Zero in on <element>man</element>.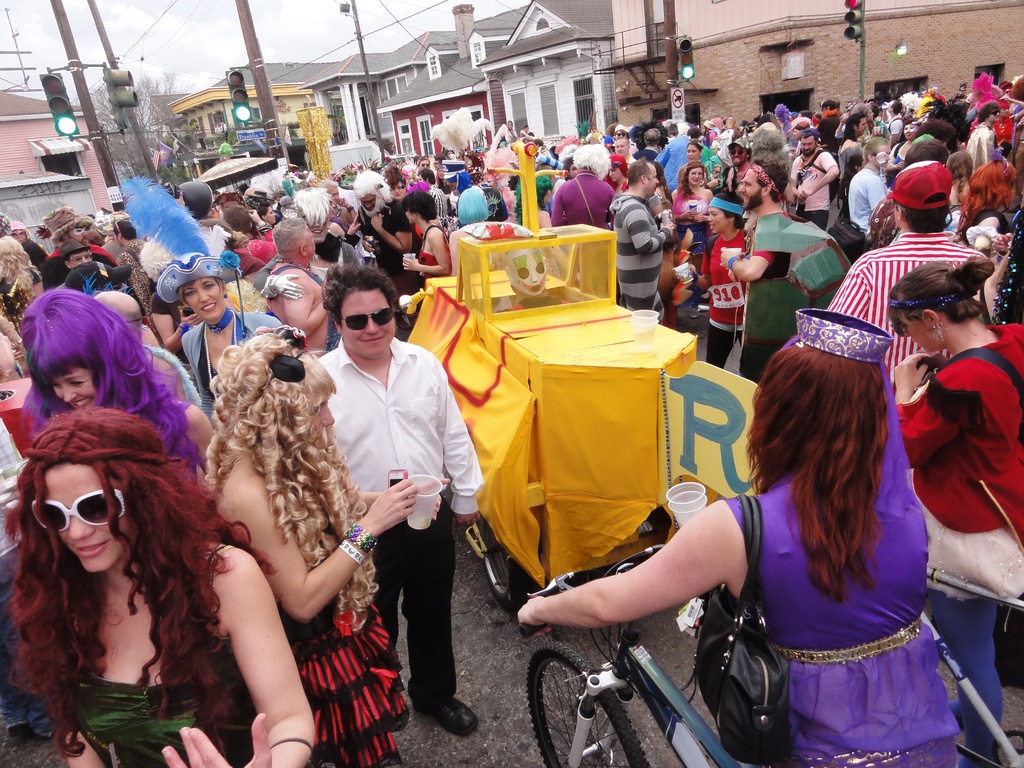
Zeroed in: {"x1": 604, "y1": 155, "x2": 673, "y2": 314}.
